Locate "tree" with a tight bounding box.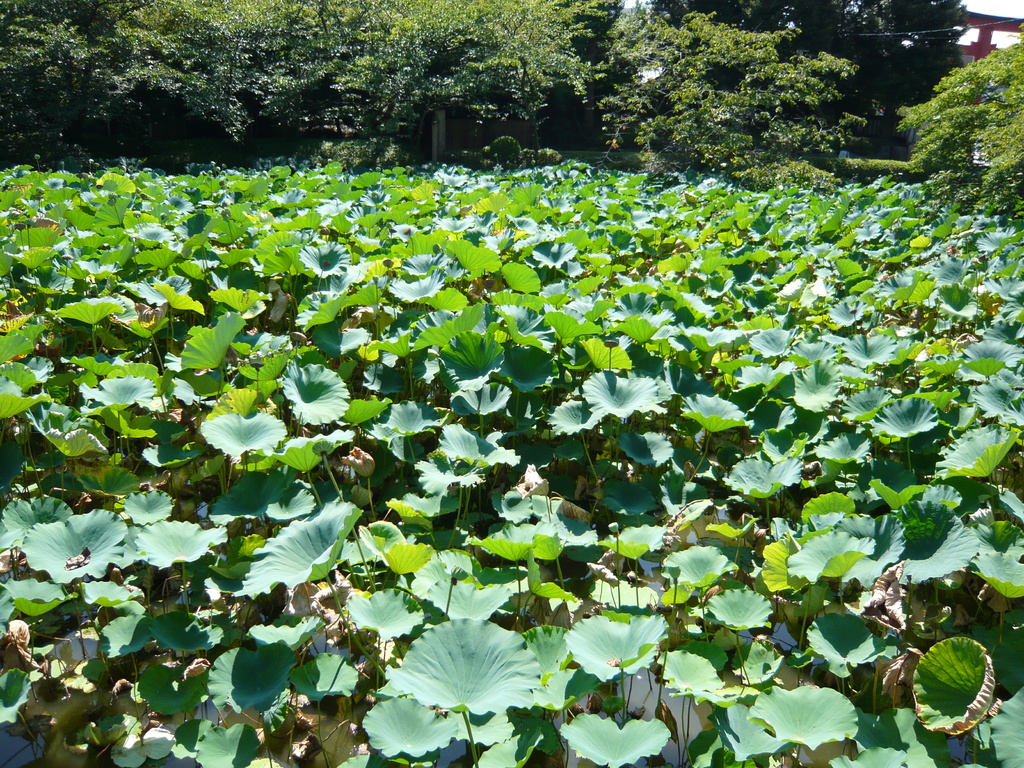
select_region(340, 0, 614, 140).
